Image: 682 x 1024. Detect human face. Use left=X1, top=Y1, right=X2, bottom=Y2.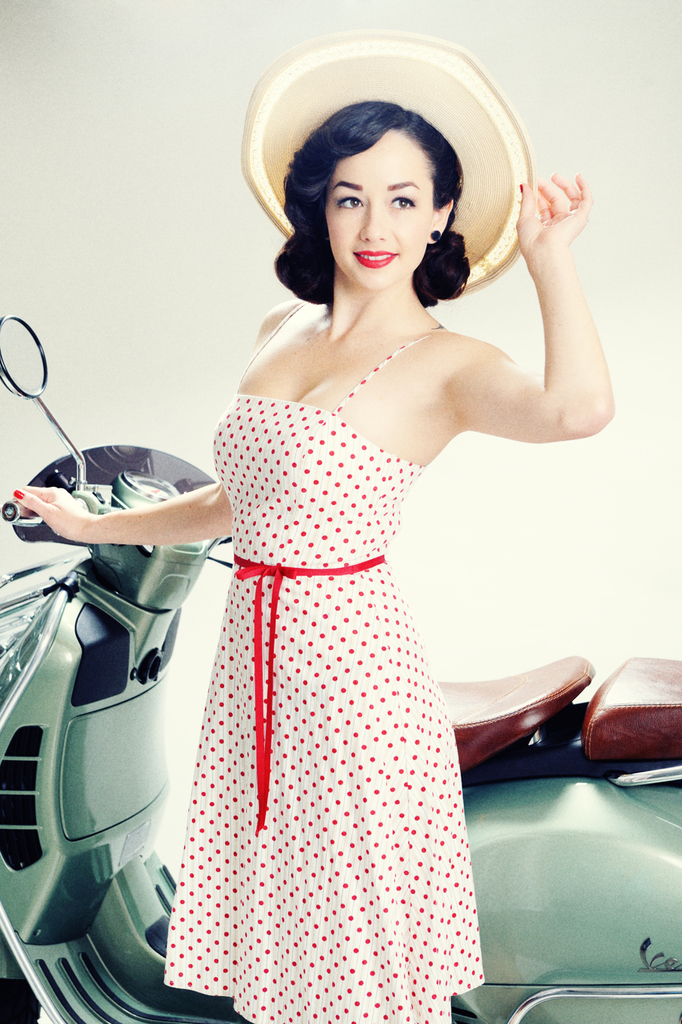
left=329, top=132, right=441, bottom=287.
